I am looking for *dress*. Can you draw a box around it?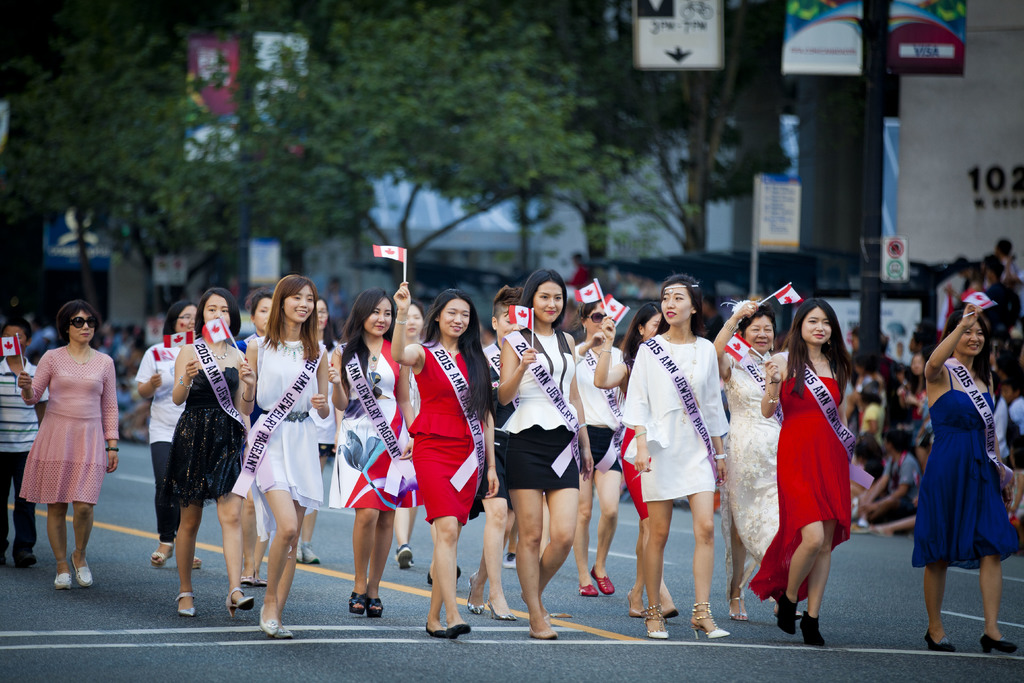
Sure, the bounding box is (left=744, top=353, right=855, bottom=604).
